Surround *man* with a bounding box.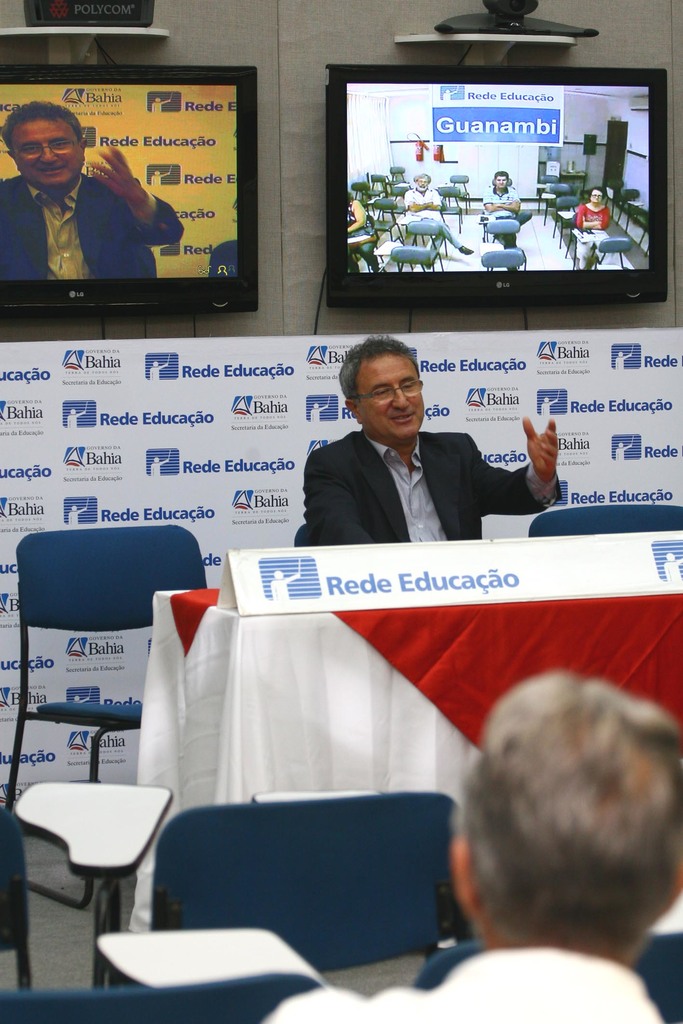
BBox(477, 167, 523, 248).
